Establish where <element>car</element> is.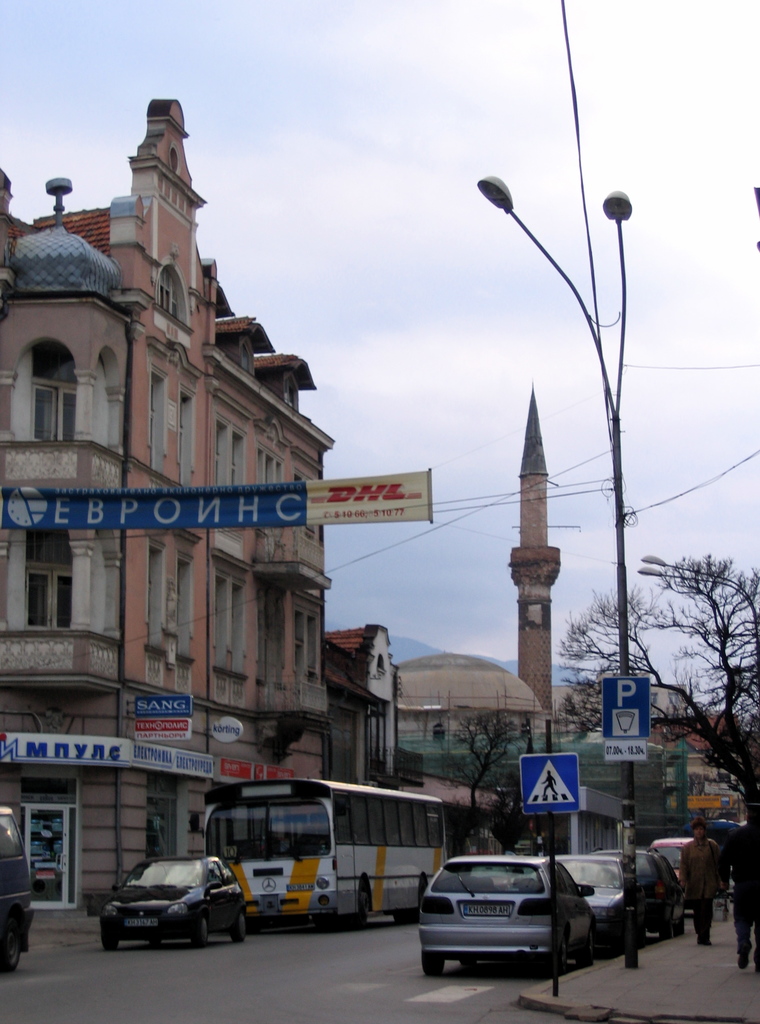
Established at [left=96, top=854, right=250, bottom=957].
